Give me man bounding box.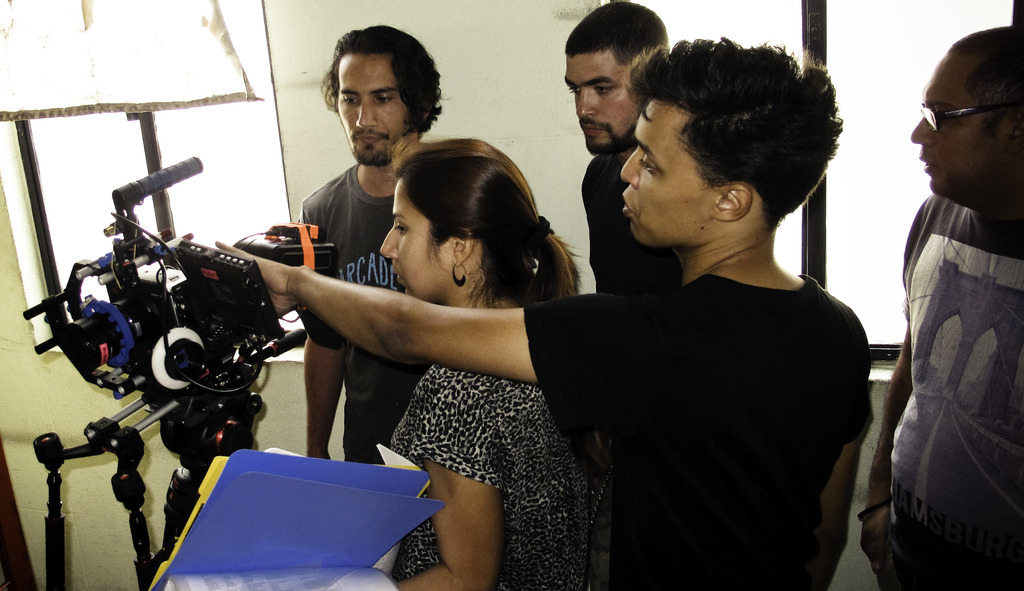
(x1=298, y1=24, x2=444, y2=477).
